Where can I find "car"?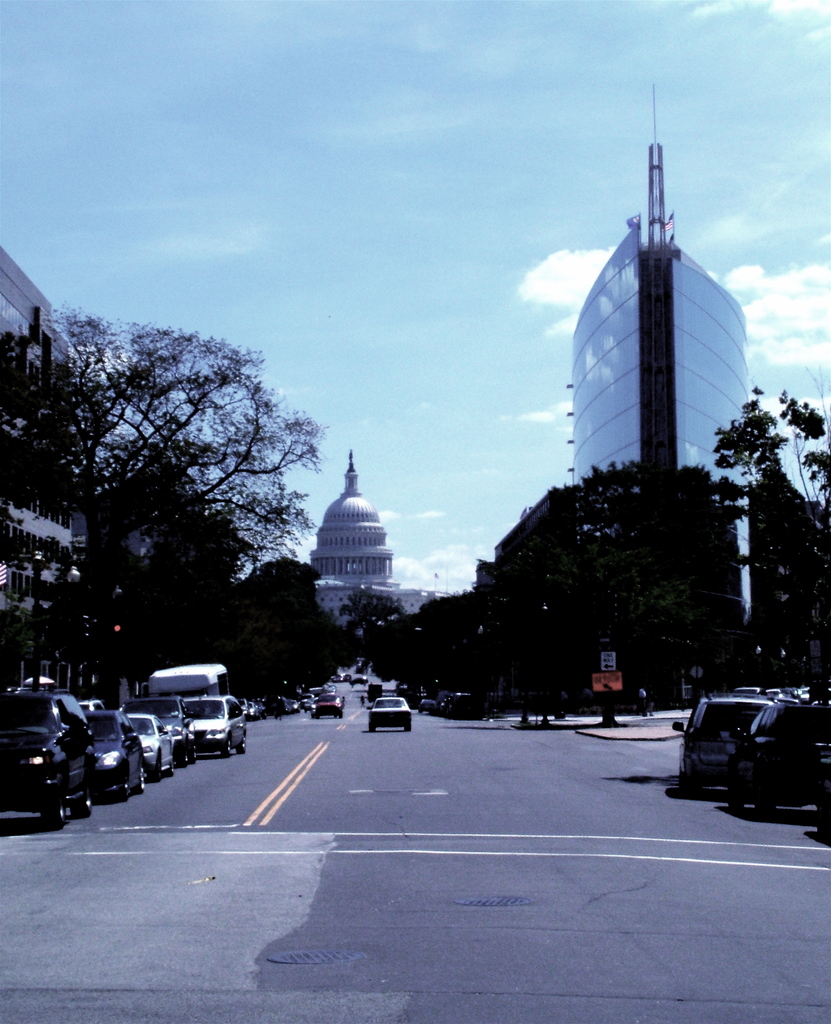
You can find it at left=83, top=702, right=143, bottom=800.
